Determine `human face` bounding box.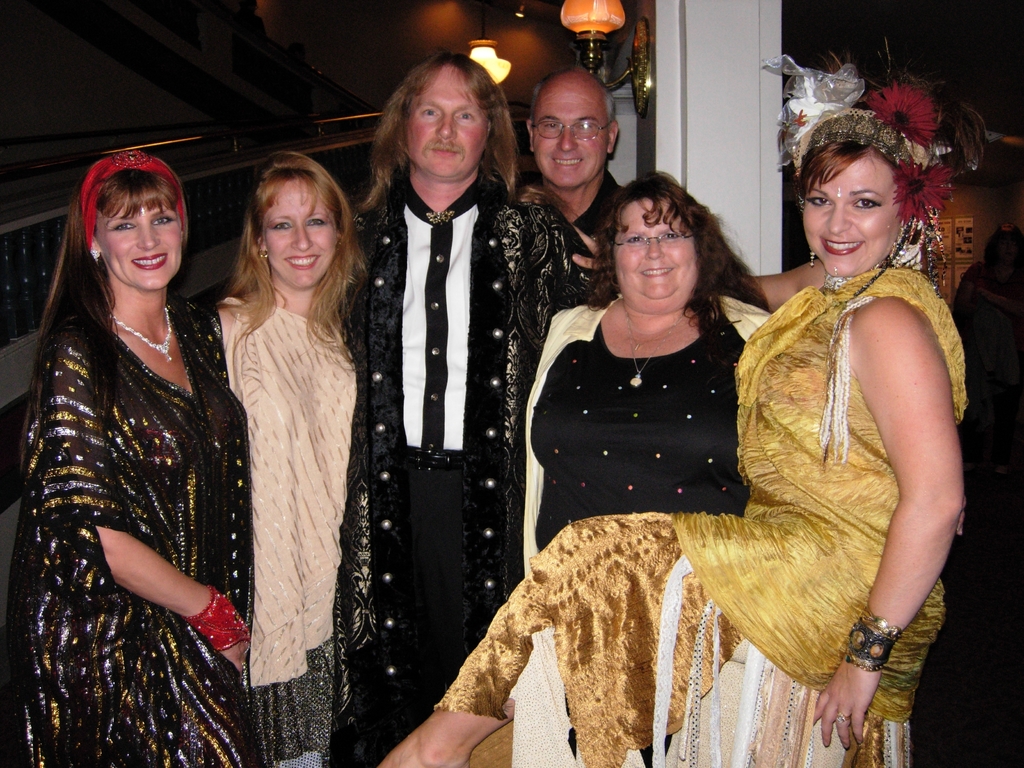
Determined: l=805, t=161, r=903, b=275.
